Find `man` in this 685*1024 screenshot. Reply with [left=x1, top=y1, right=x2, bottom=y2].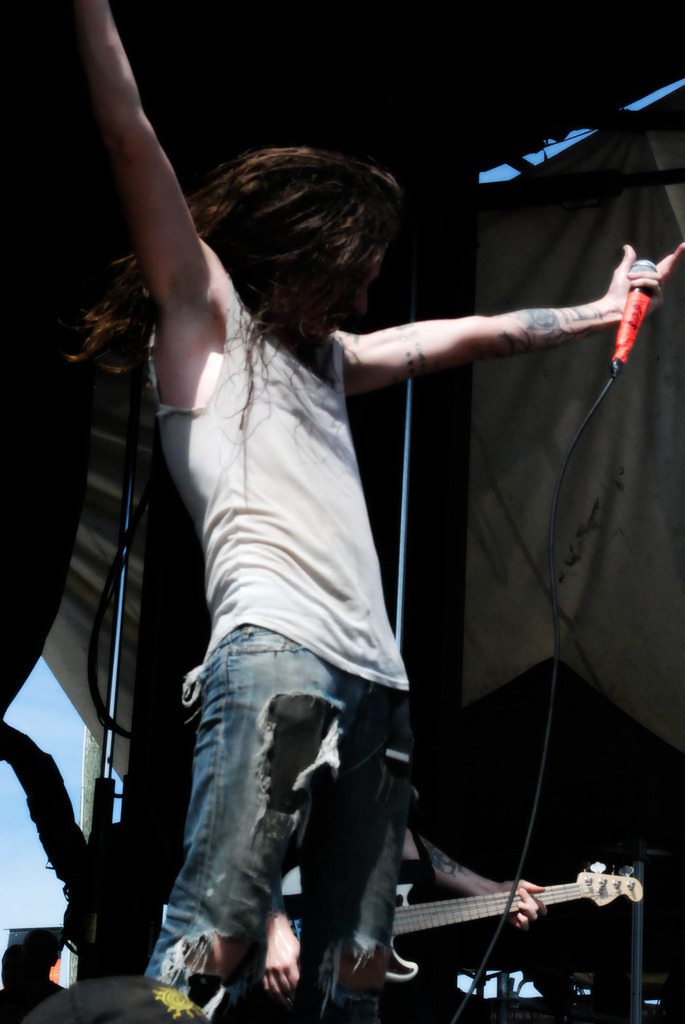
[left=49, top=0, right=684, bottom=1023].
